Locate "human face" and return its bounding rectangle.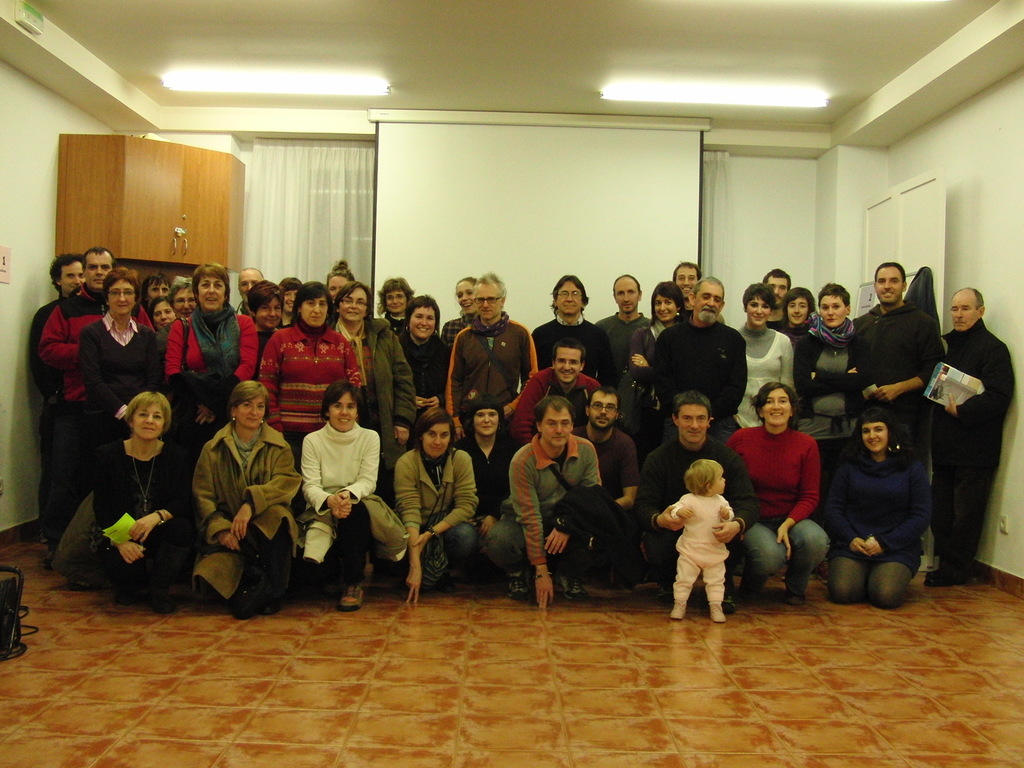
[874, 269, 905, 300].
